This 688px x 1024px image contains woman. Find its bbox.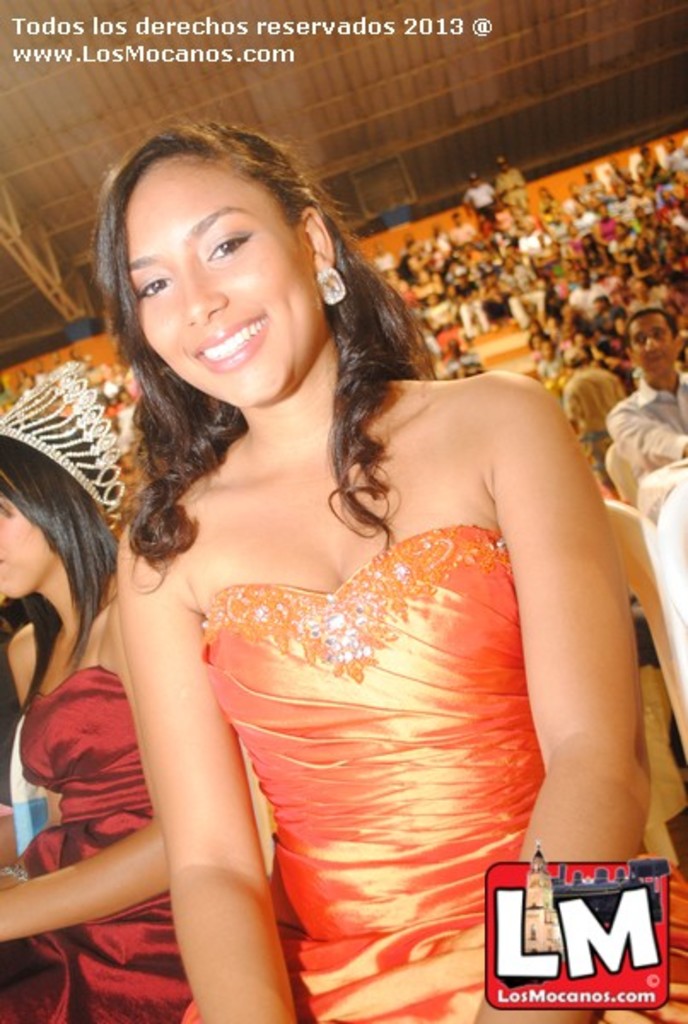
<bbox>0, 430, 201, 1022</bbox>.
